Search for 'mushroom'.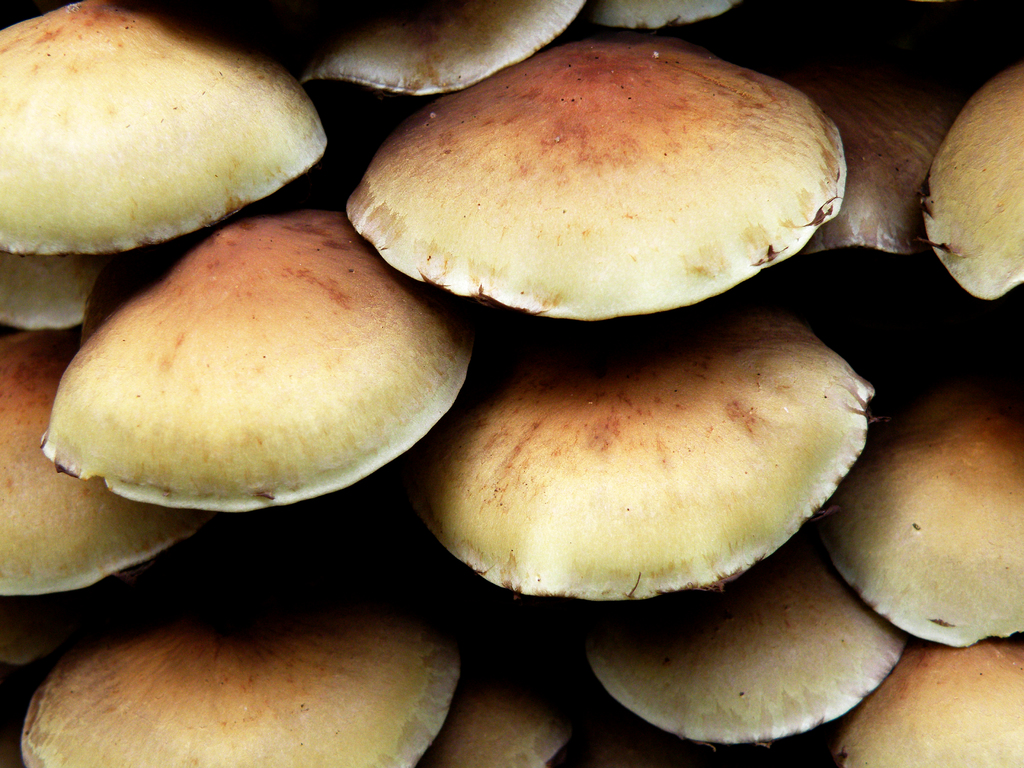
Found at 0, 1, 319, 270.
